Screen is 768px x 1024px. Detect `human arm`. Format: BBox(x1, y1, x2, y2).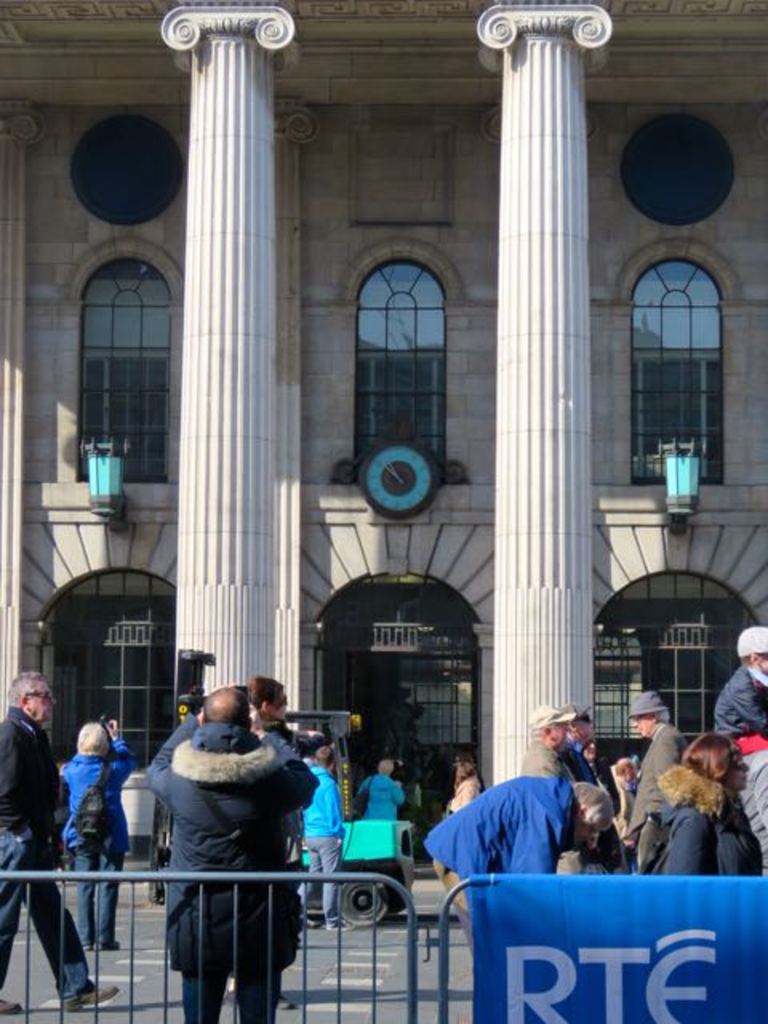
BBox(728, 680, 766, 731).
